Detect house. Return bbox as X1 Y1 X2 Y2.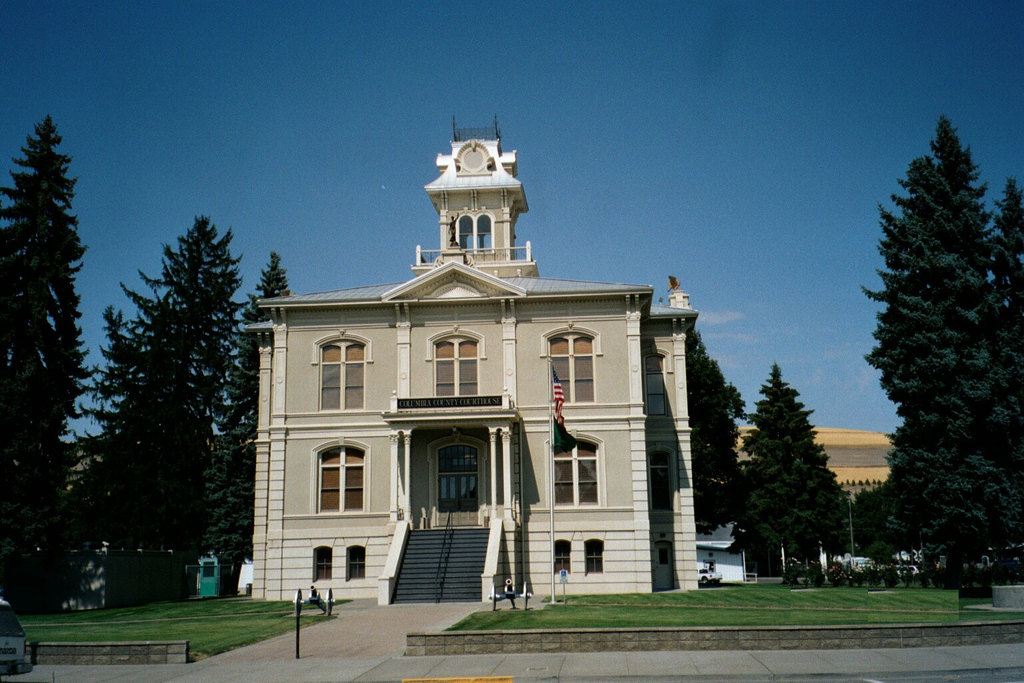
250 99 694 578.
